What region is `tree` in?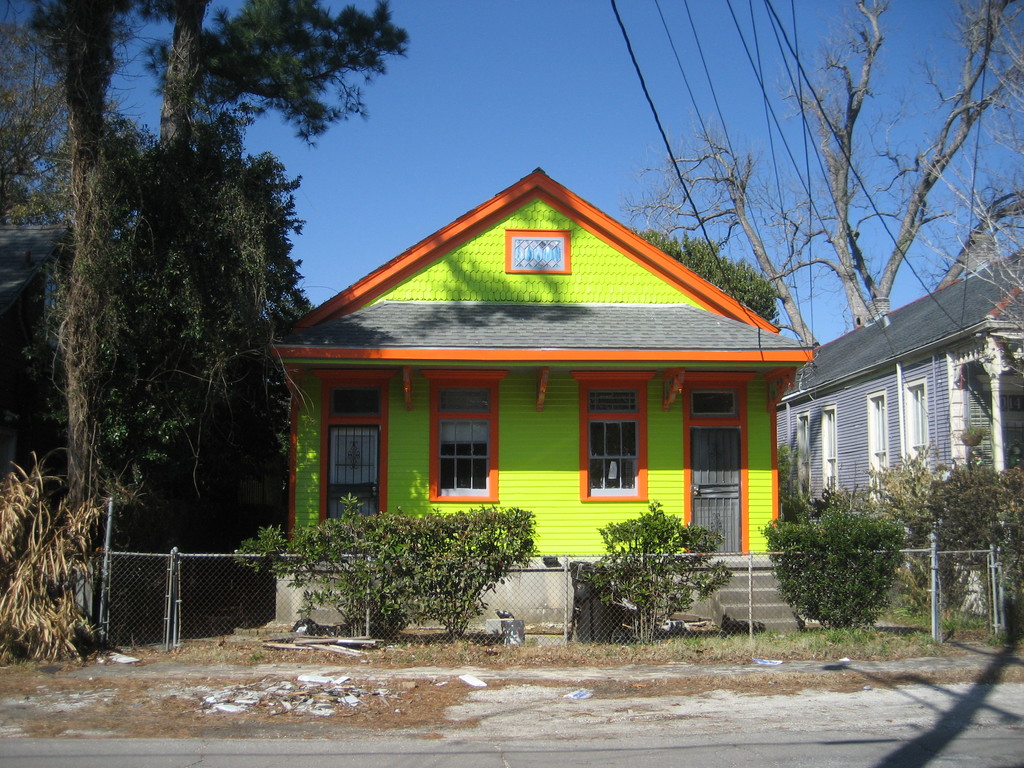
(632,227,779,332).
